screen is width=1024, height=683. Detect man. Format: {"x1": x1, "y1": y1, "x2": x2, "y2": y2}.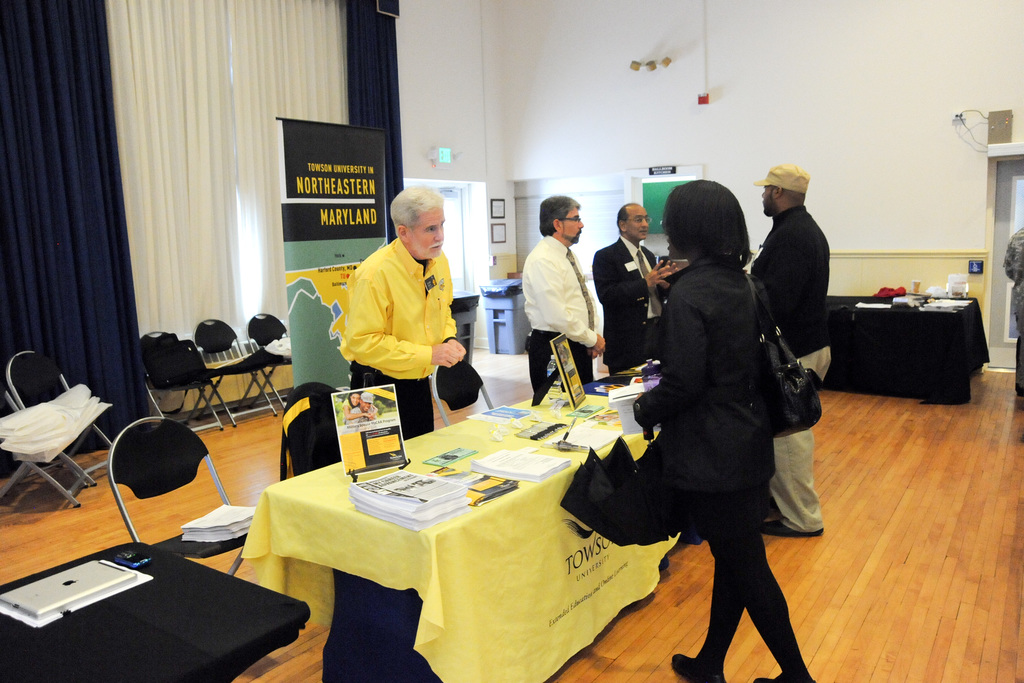
{"x1": 522, "y1": 194, "x2": 604, "y2": 401}.
